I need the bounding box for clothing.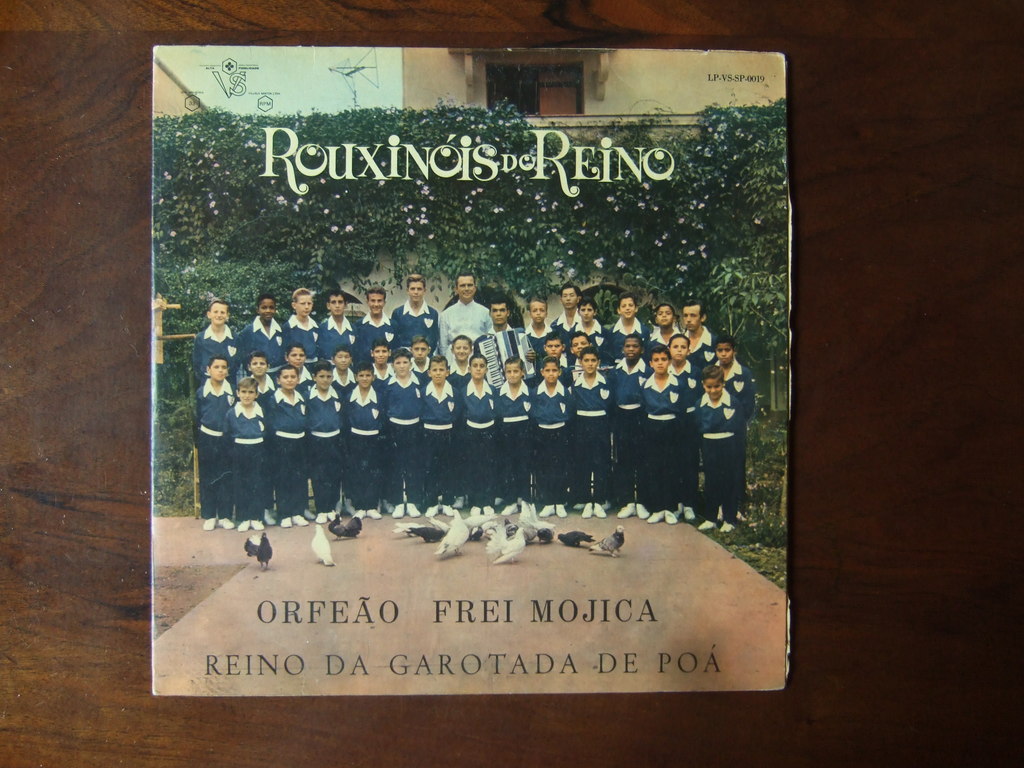
Here it is: locate(270, 389, 310, 532).
